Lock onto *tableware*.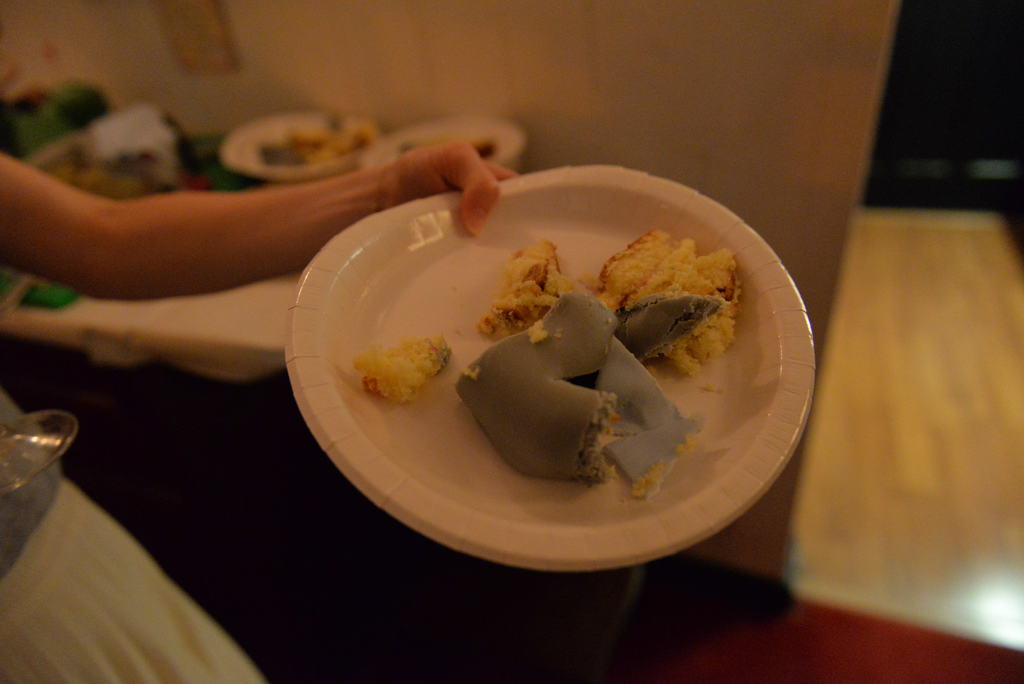
Locked: [x1=268, y1=156, x2=812, y2=564].
